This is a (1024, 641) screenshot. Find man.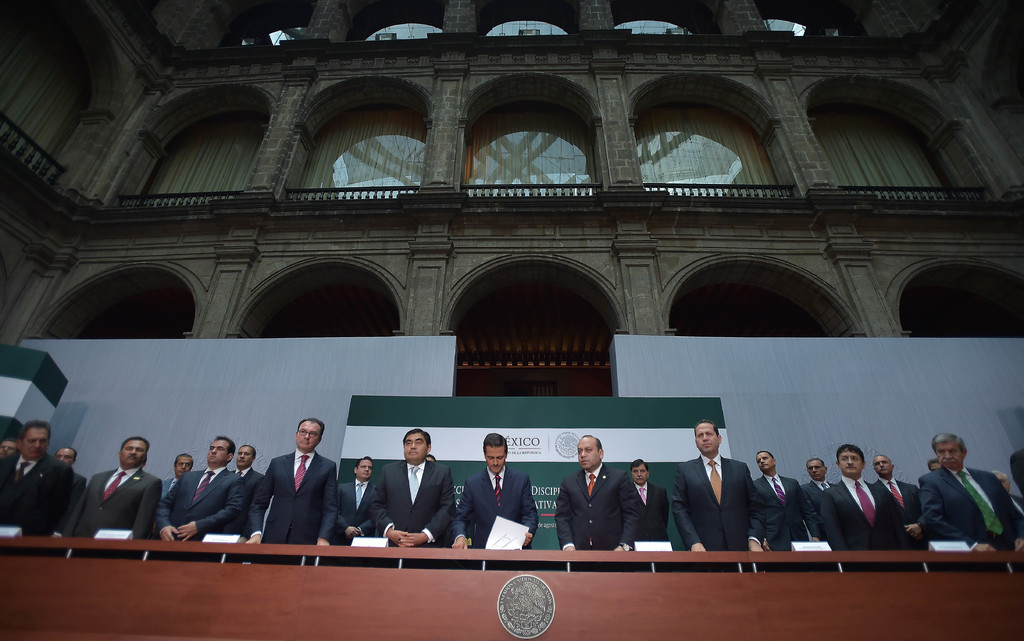
Bounding box: bbox=[867, 453, 928, 551].
